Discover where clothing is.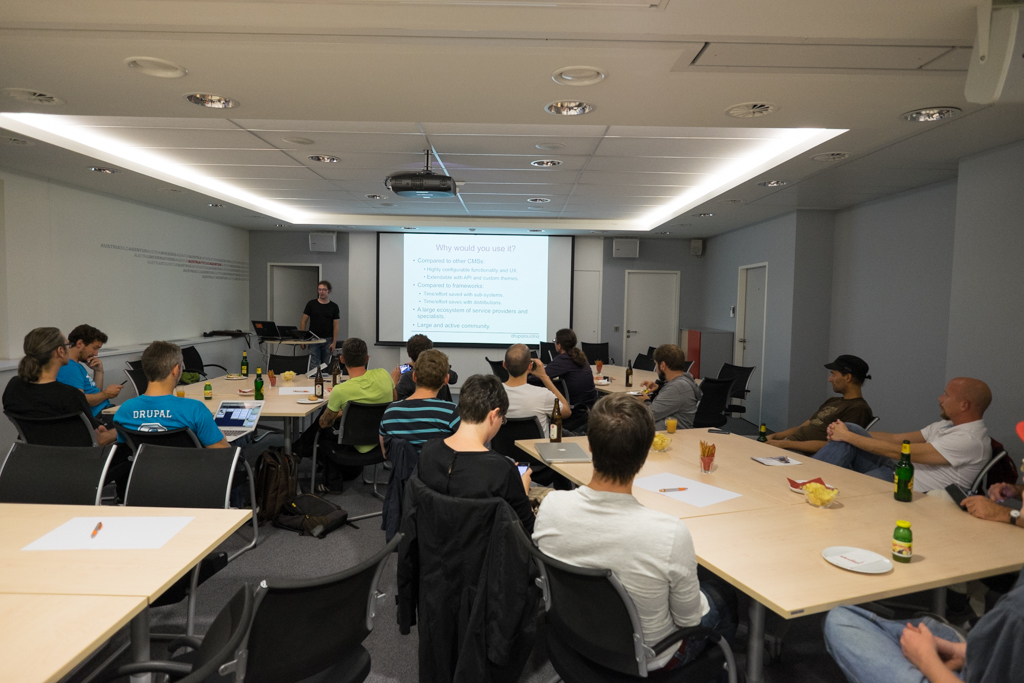
Discovered at Rect(880, 420, 991, 496).
